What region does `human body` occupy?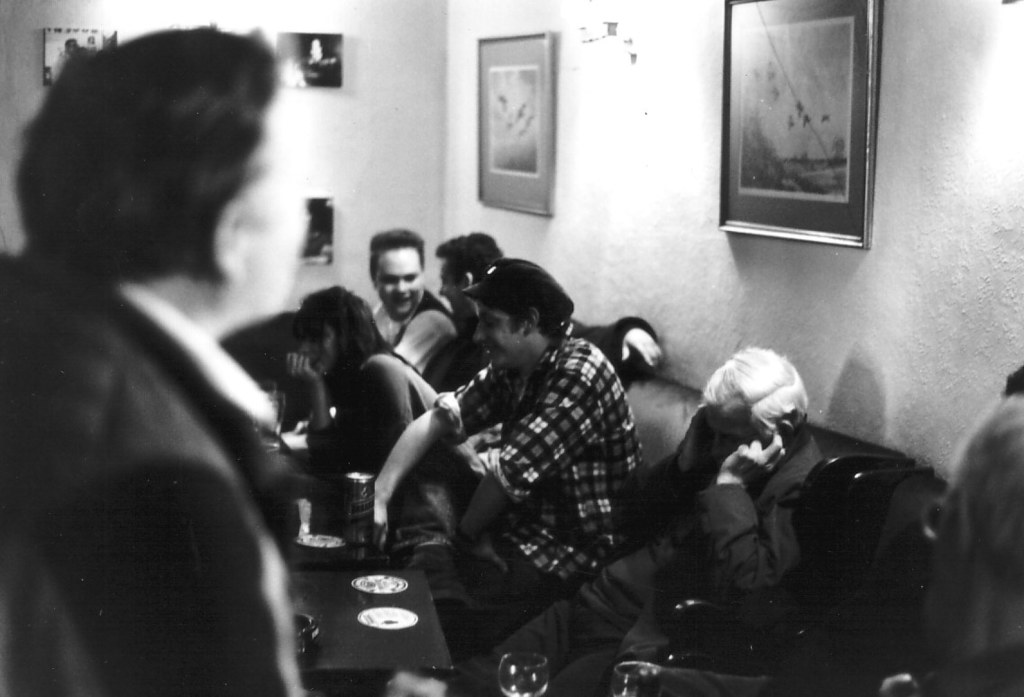
pyautogui.locateOnScreen(2, 21, 286, 696).
